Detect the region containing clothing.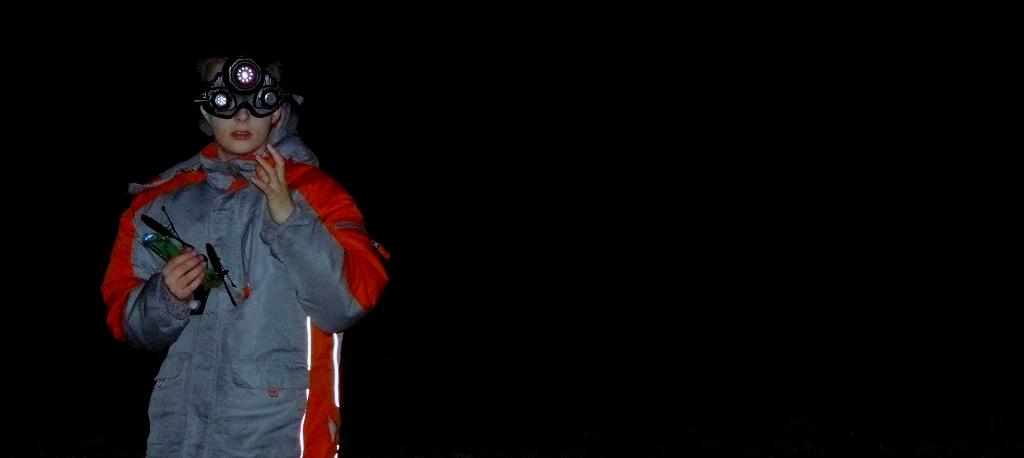
pyautogui.locateOnScreen(102, 81, 378, 423).
